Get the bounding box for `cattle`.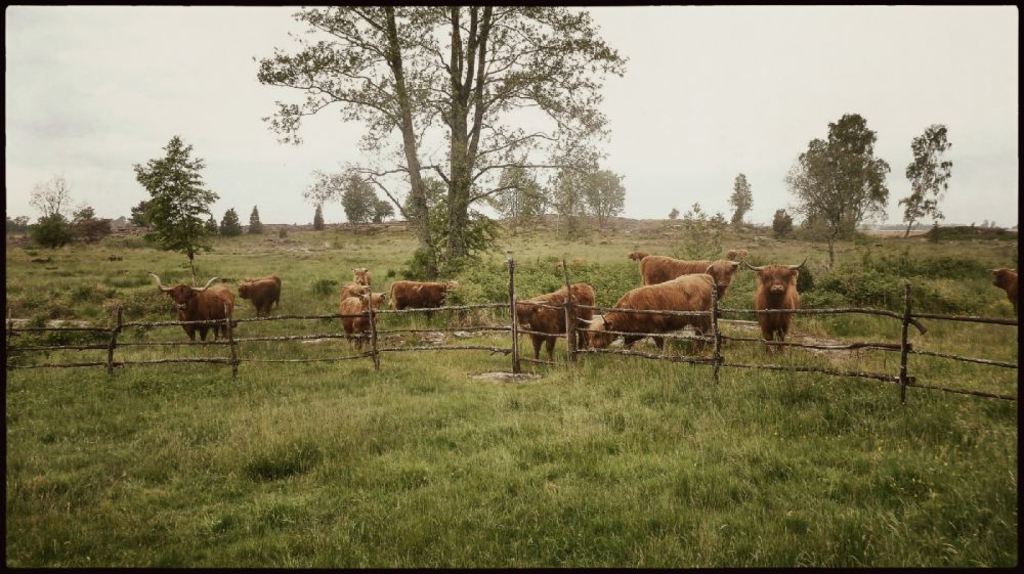
bbox=(389, 274, 461, 326).
